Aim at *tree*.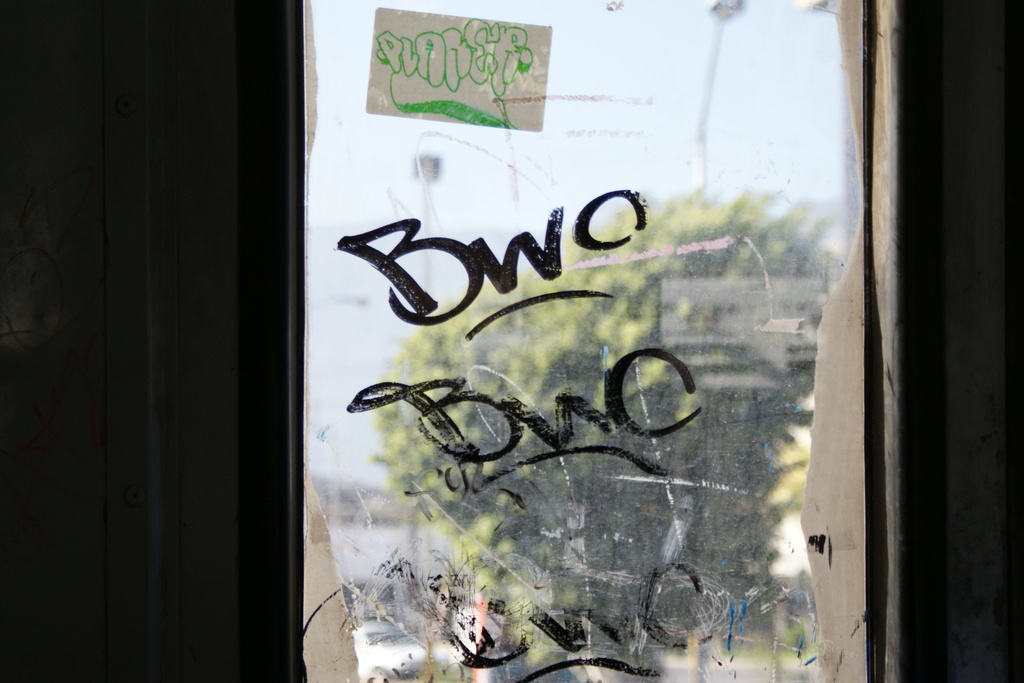
Aimed at [left=375, top=188, right=846, bottom=681].
